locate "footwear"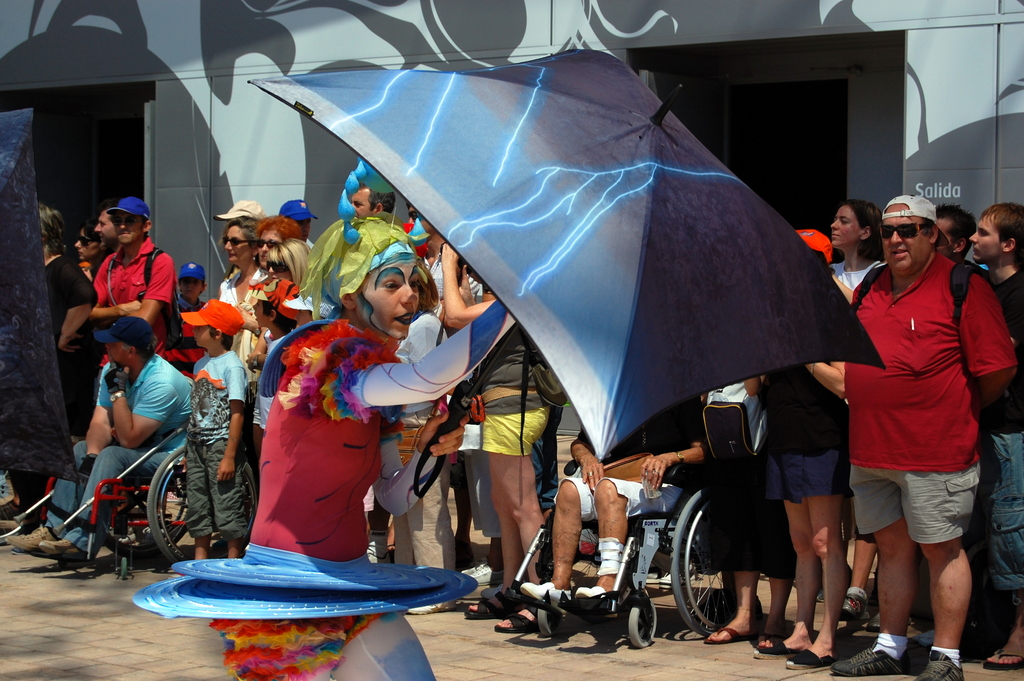
(464,599,524,619)
